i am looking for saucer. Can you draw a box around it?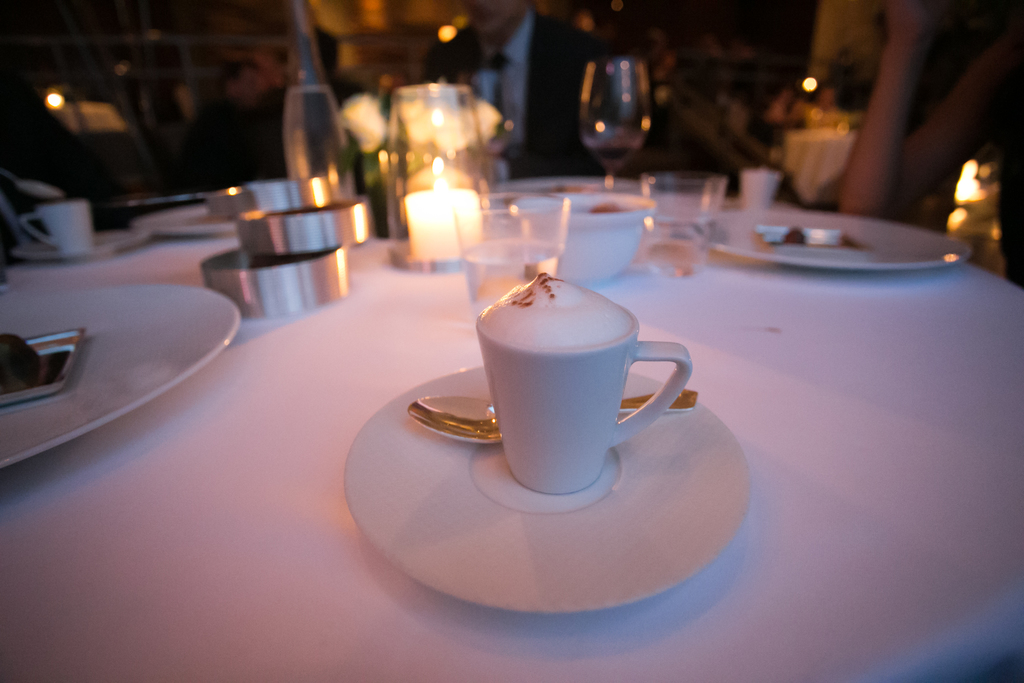
Sure, the bounding box is {"x1": 344, "y1": 360, "x2": 753, "y2": 613}.
